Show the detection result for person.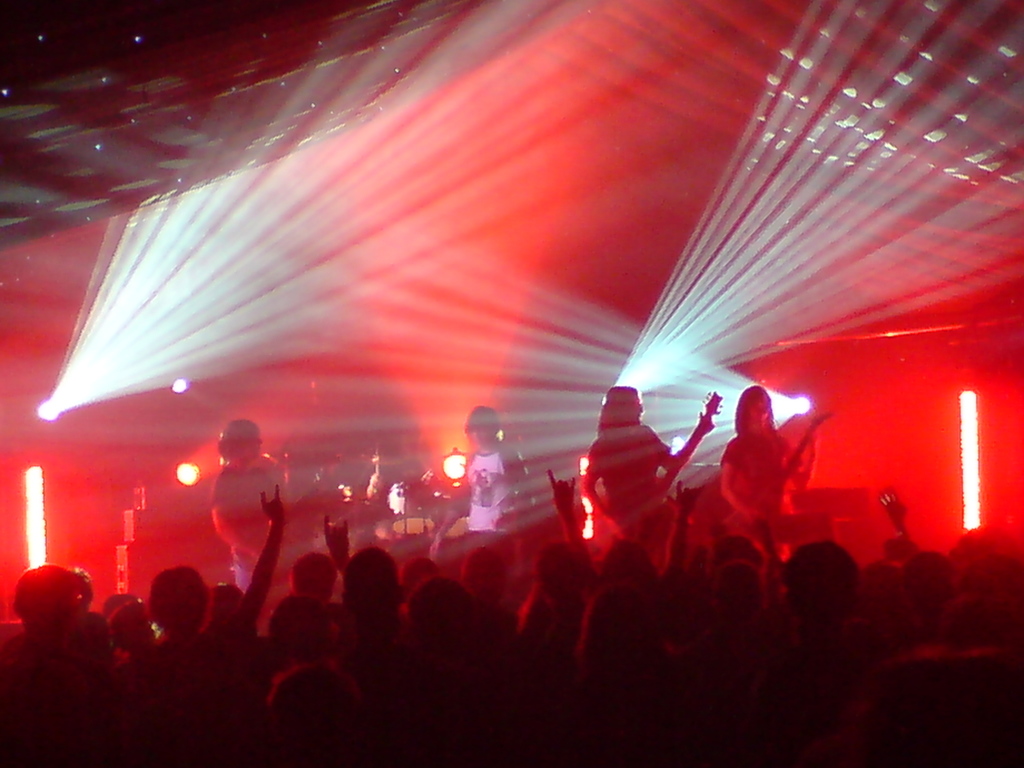
crop(211, 410, 314, 596).
